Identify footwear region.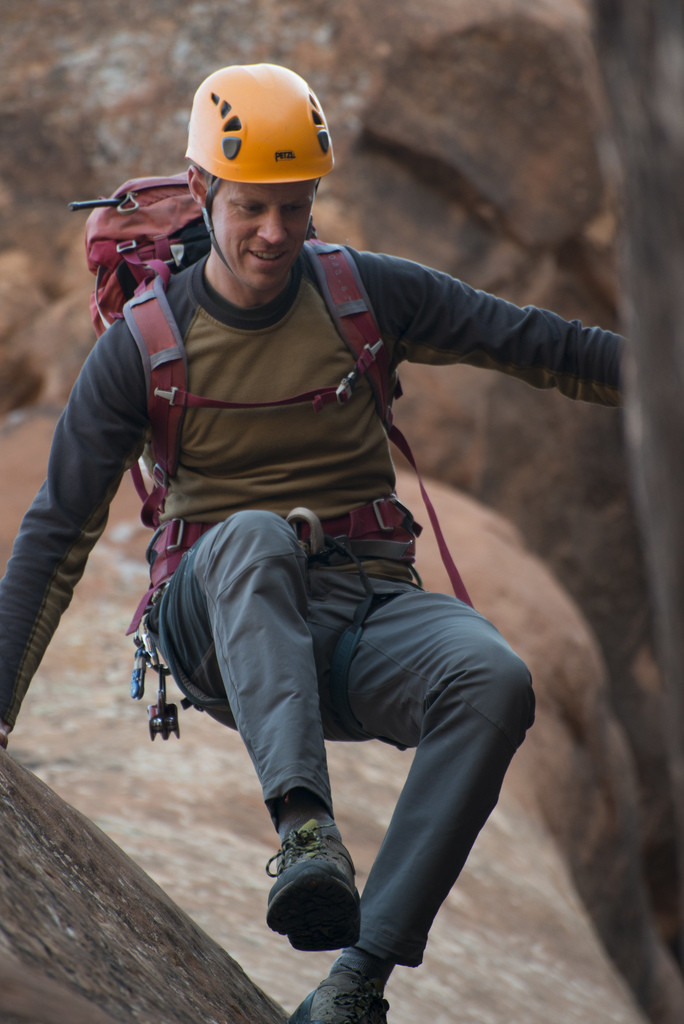
Region: <bbox>265, 818, 360, 953</bbox>.
